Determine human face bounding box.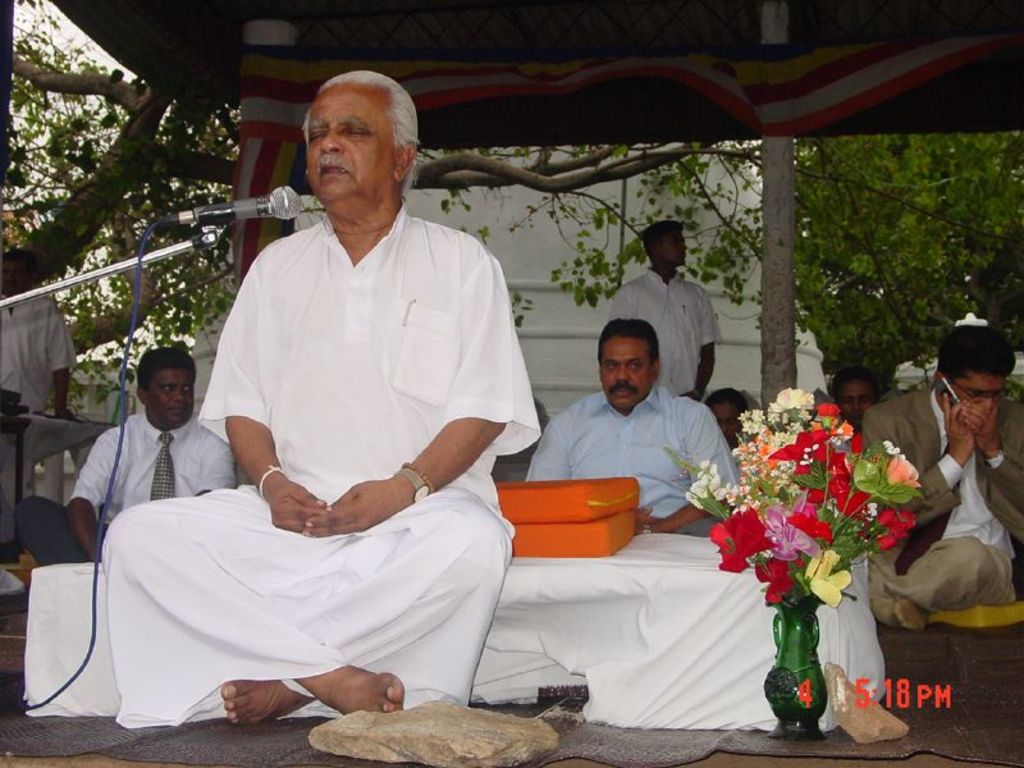
Determined: detection(148, 365, 197, 424).
